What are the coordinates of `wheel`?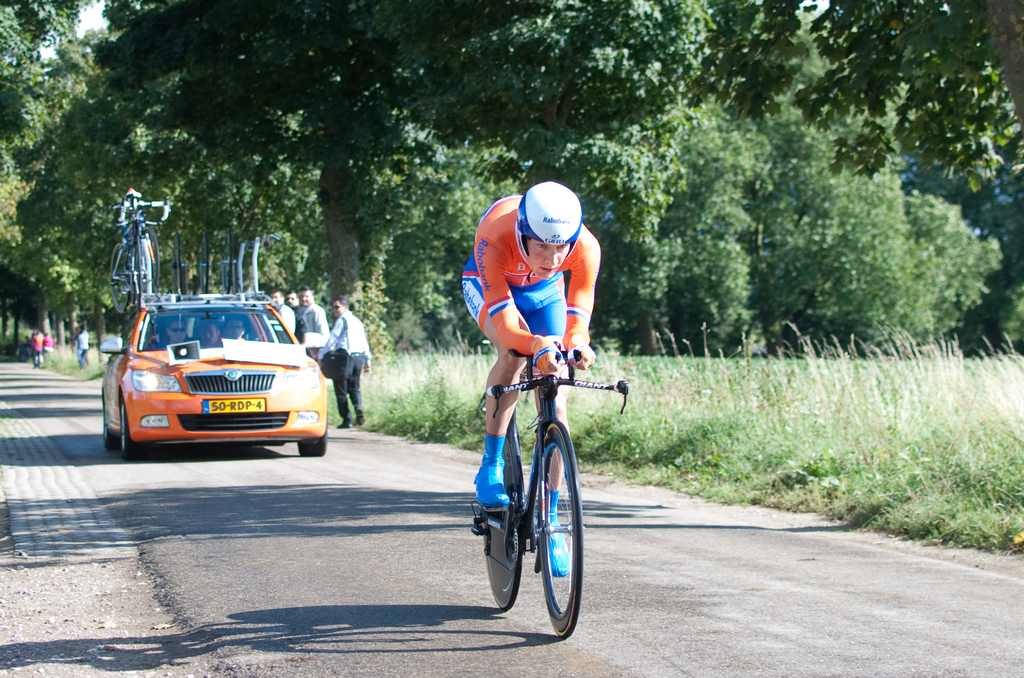
bbox=[138, 234, 152, 298].
